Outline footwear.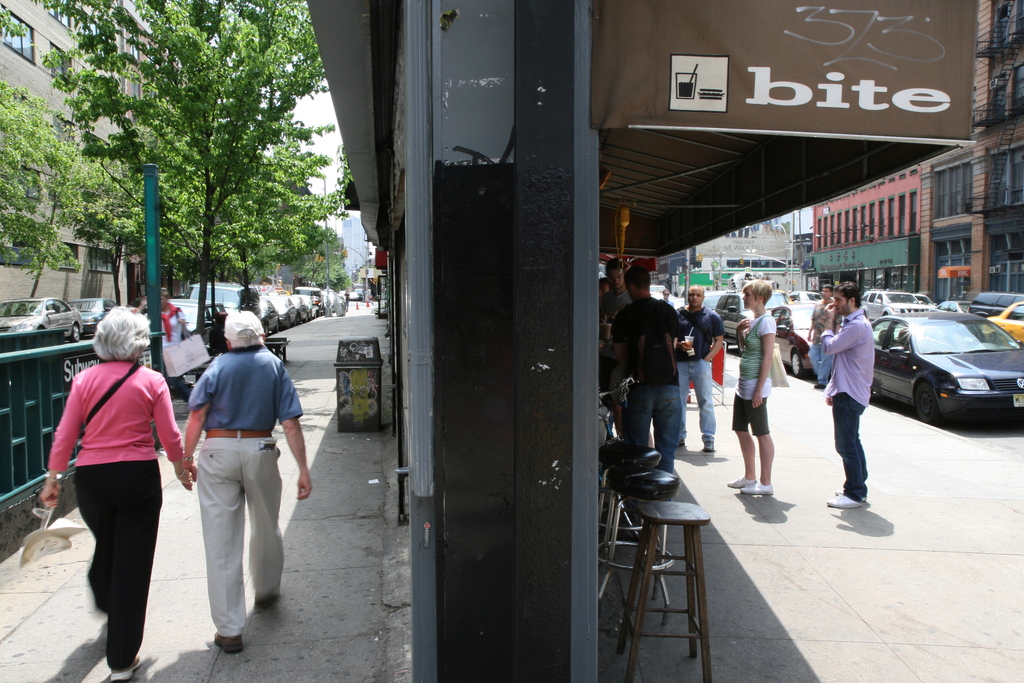
Outline: pyautogui.locateOnScreen(256, 596, 278, 613).
